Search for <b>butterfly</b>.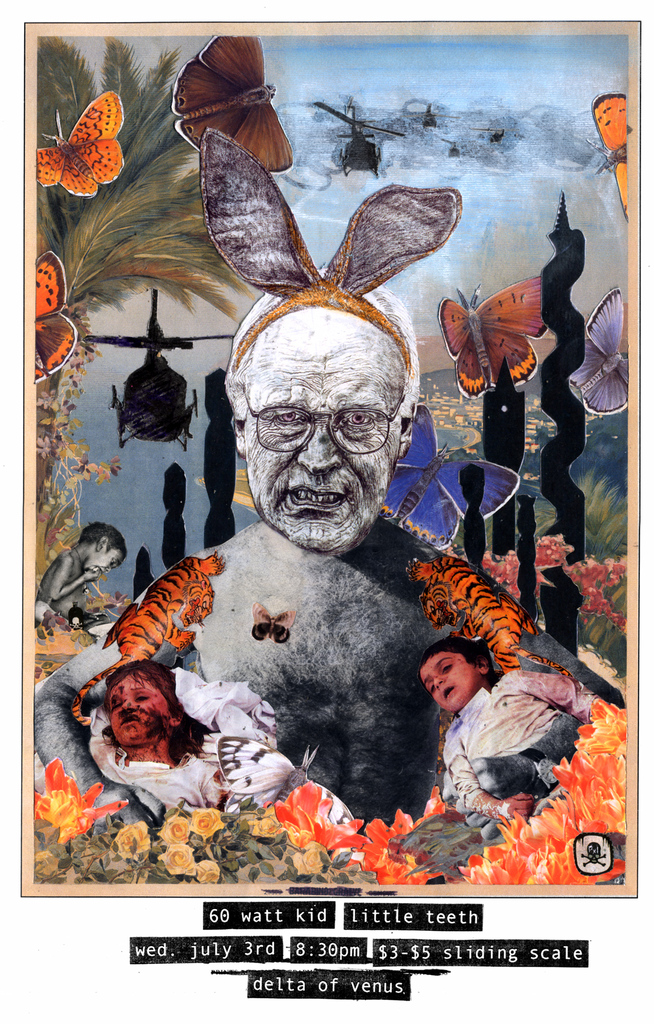
Found at <bbox>29, 88, 130, 199</bbox>.
